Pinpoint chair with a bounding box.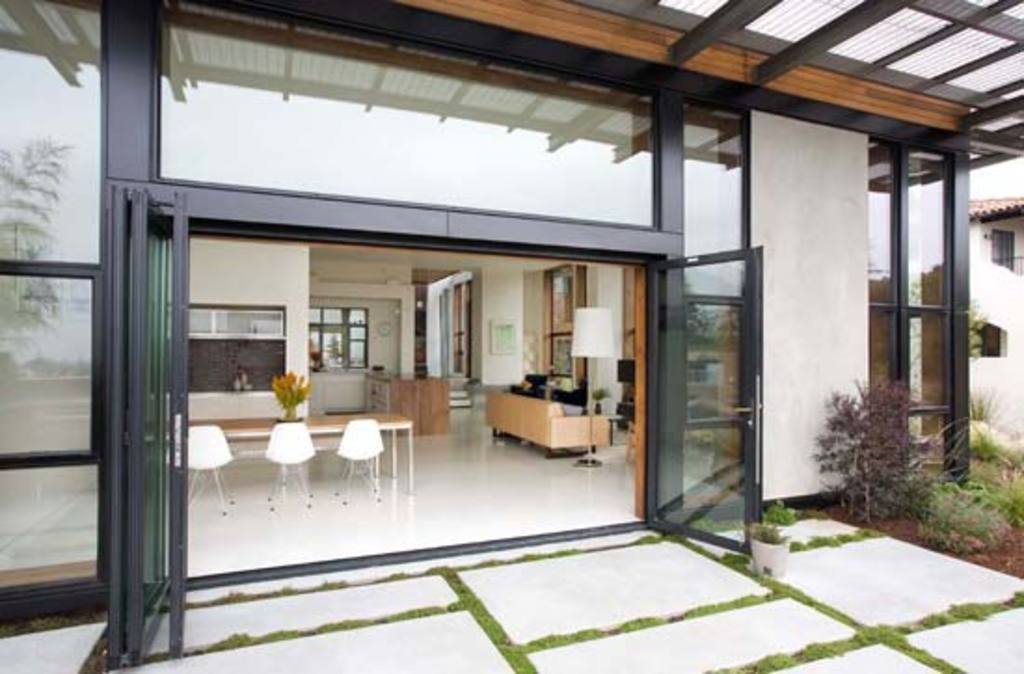
Rect(333, 413, 385, 508).
